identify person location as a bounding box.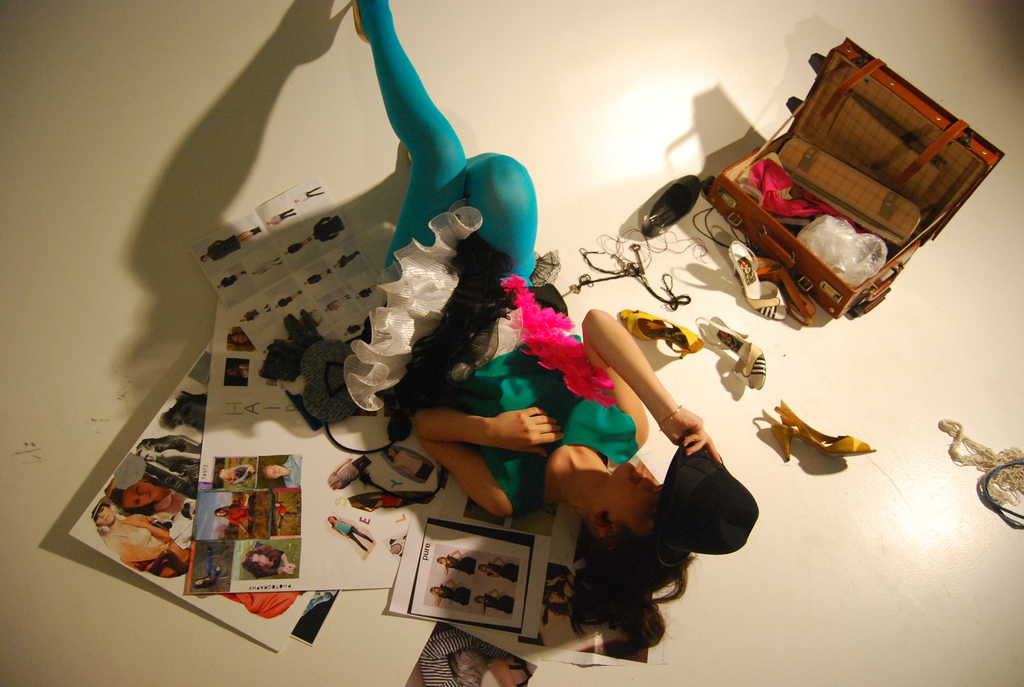
[x1=138, y1=436, x2=203, y2=490].
